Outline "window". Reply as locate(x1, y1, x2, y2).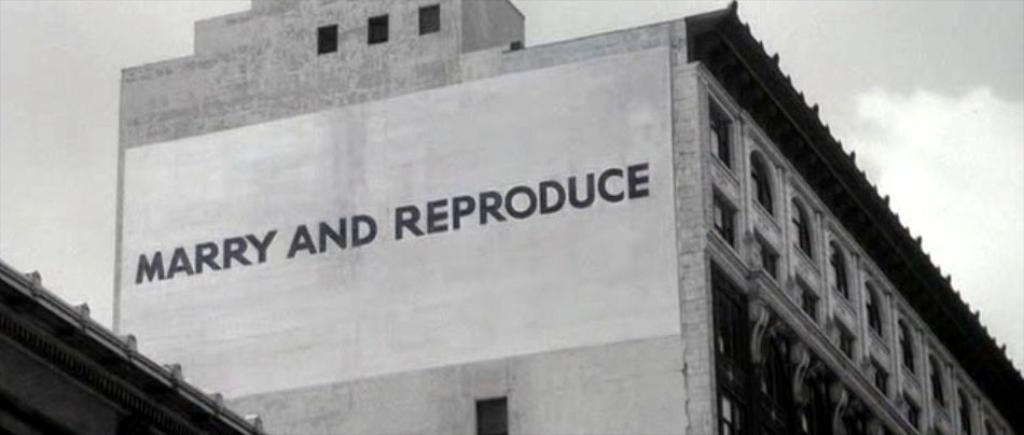
locate(862, 281, 884, 341).
